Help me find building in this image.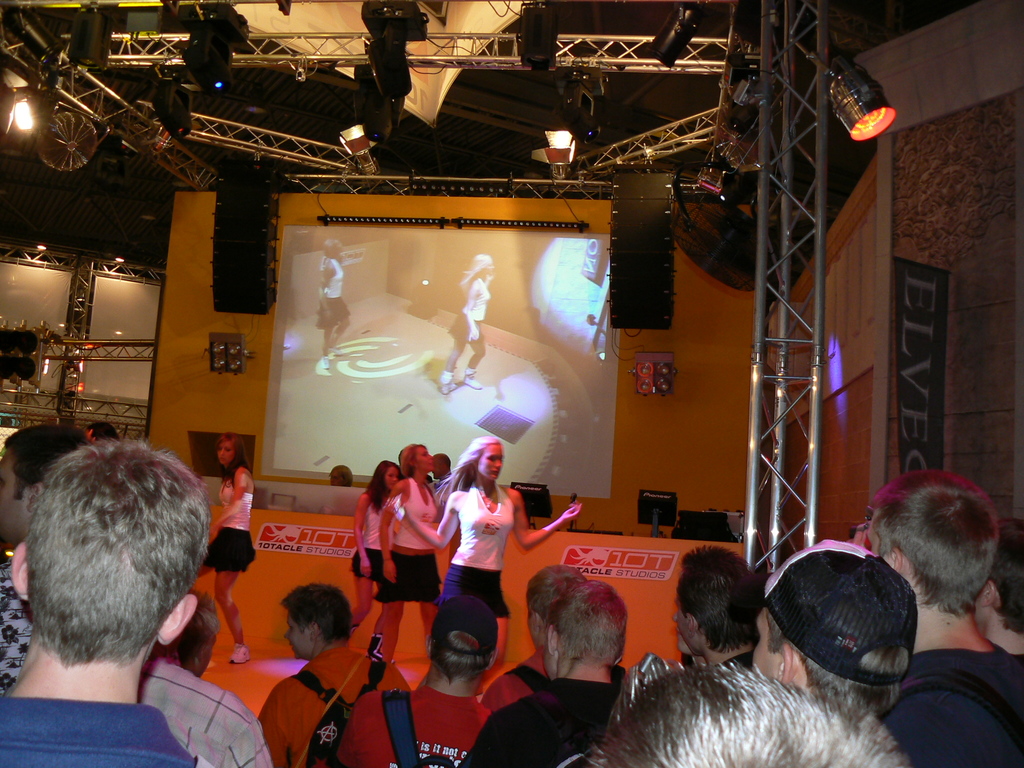
Found it: bbox(0, 0, 1023, 767).
